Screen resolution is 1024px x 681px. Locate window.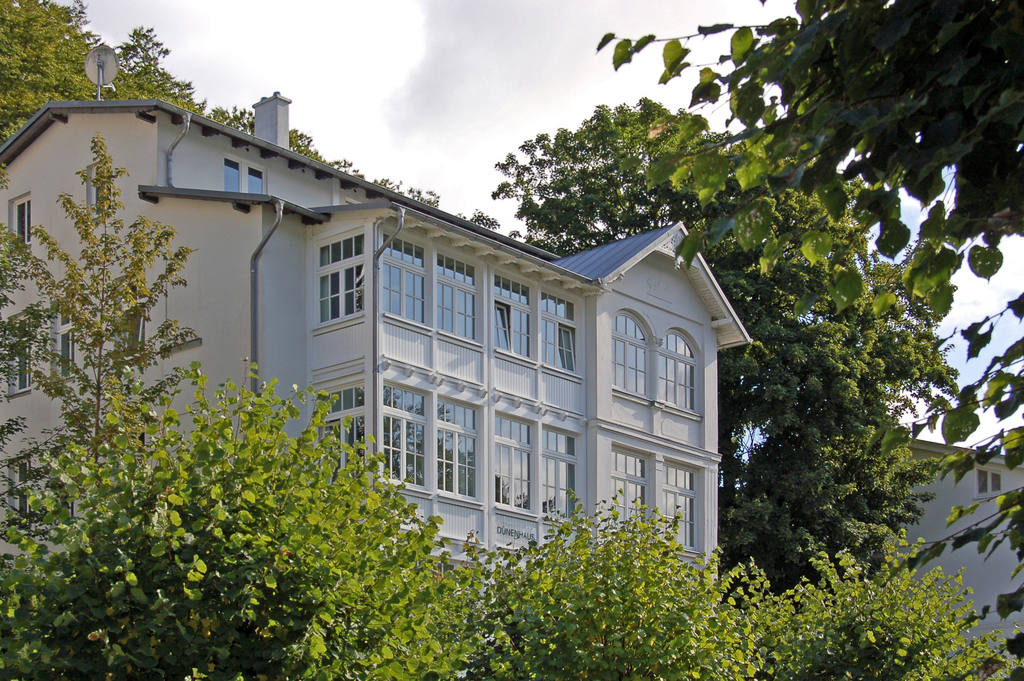
rect(10, 313, 28, 395).
